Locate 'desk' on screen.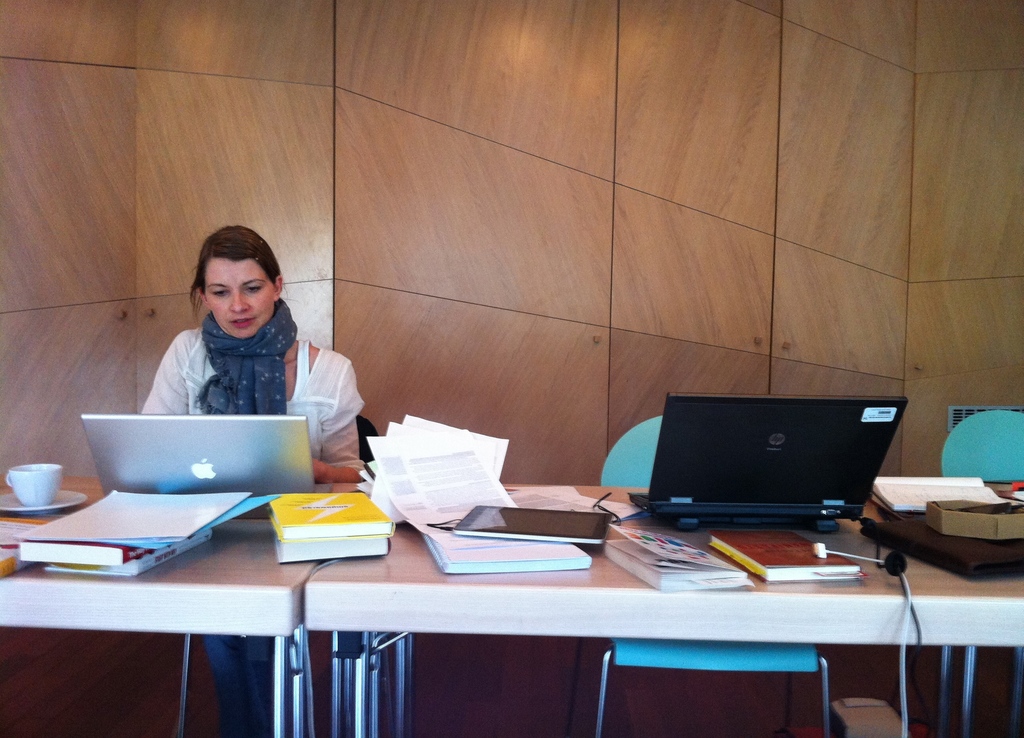
On screen at bbox=[6, 482, 1021, 734].
